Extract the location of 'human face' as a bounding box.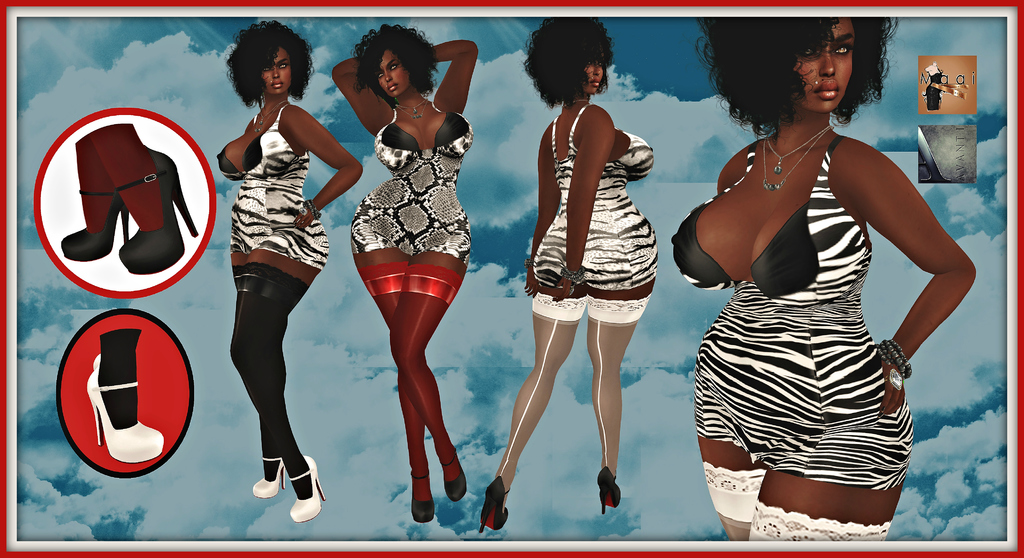
detection(800, 12, 855, 106).
